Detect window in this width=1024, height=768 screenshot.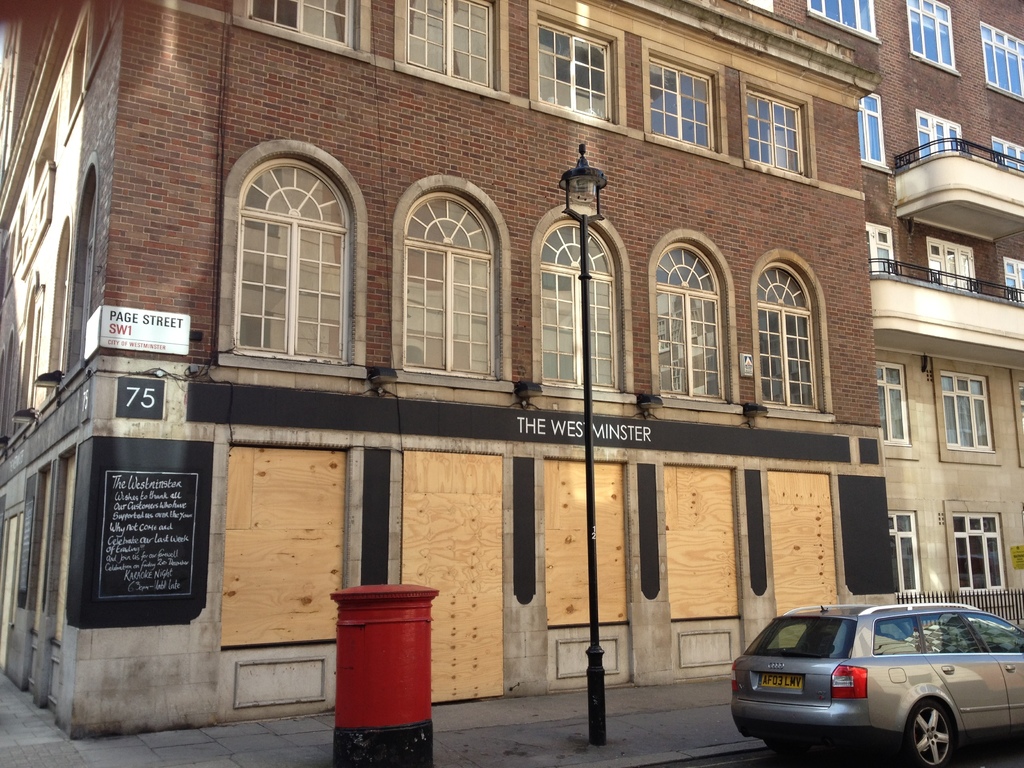
Detection: pyautogui.locateOnScreen(405, 0, 497, 90).
